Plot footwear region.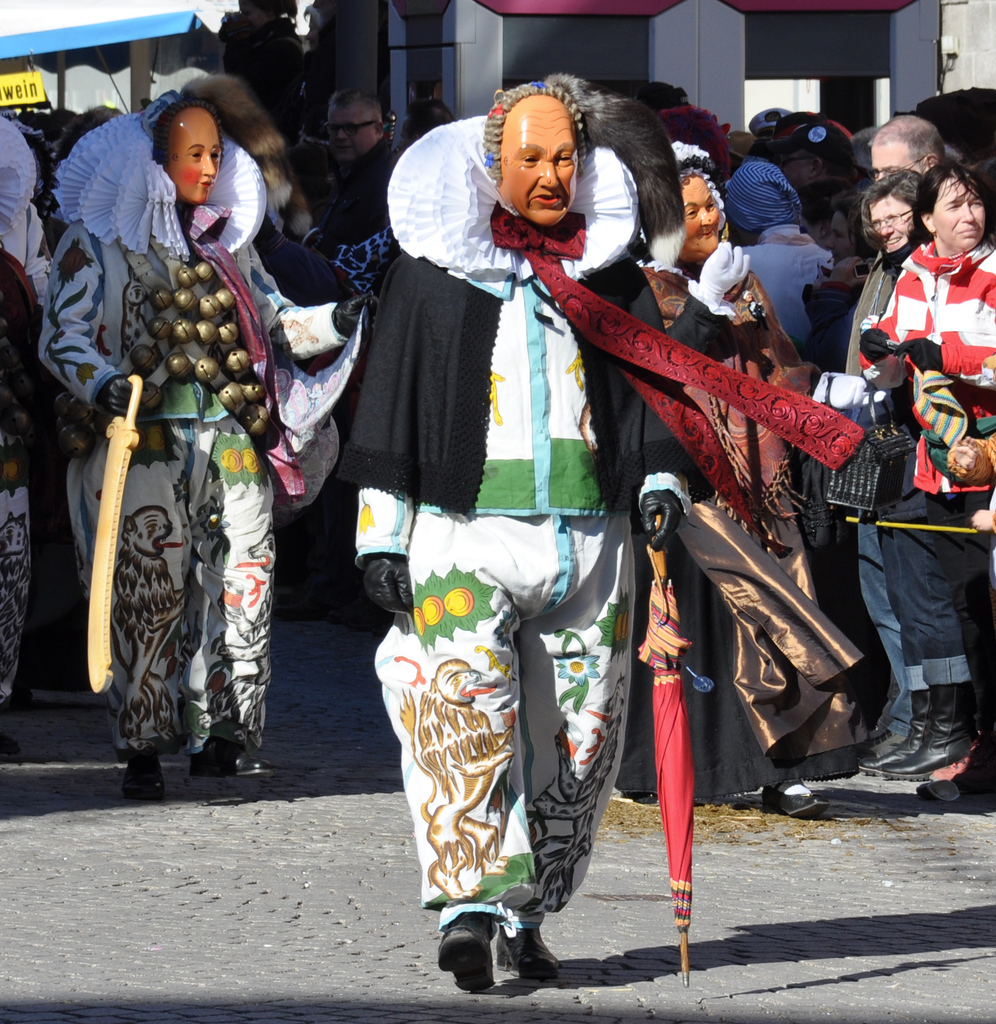
Plotted at [x1=858, y1=678, x2=930, y2=775].
